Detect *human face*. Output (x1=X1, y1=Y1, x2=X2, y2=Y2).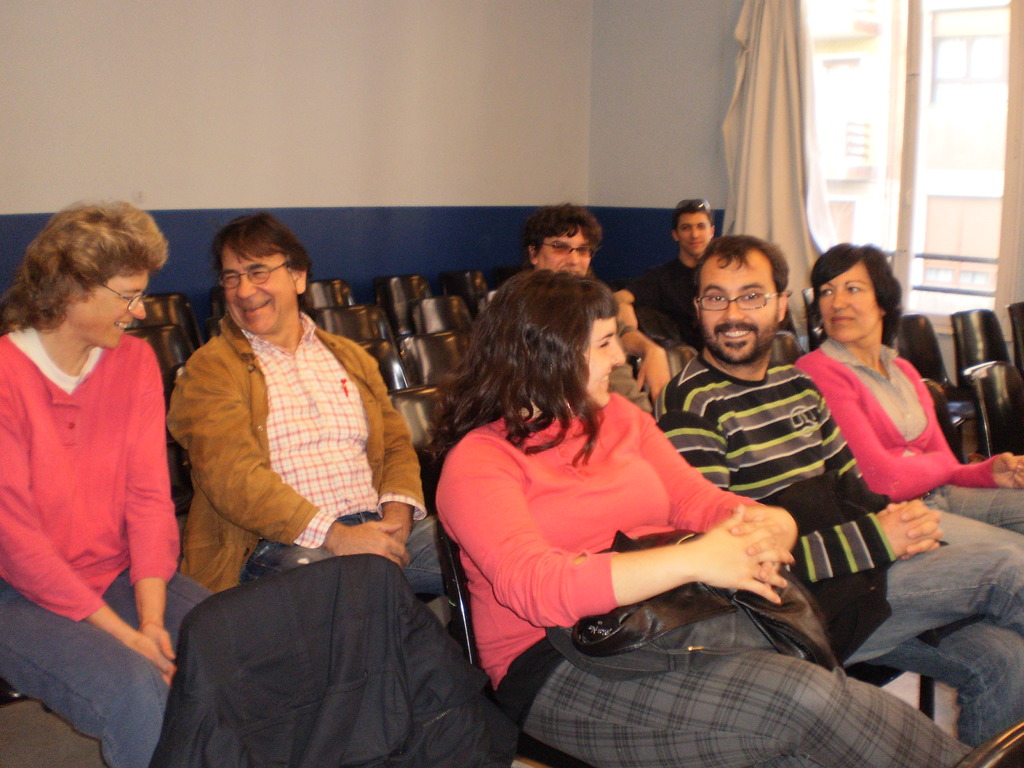
(x1=822, y1=270, x2=879, y2=342).
